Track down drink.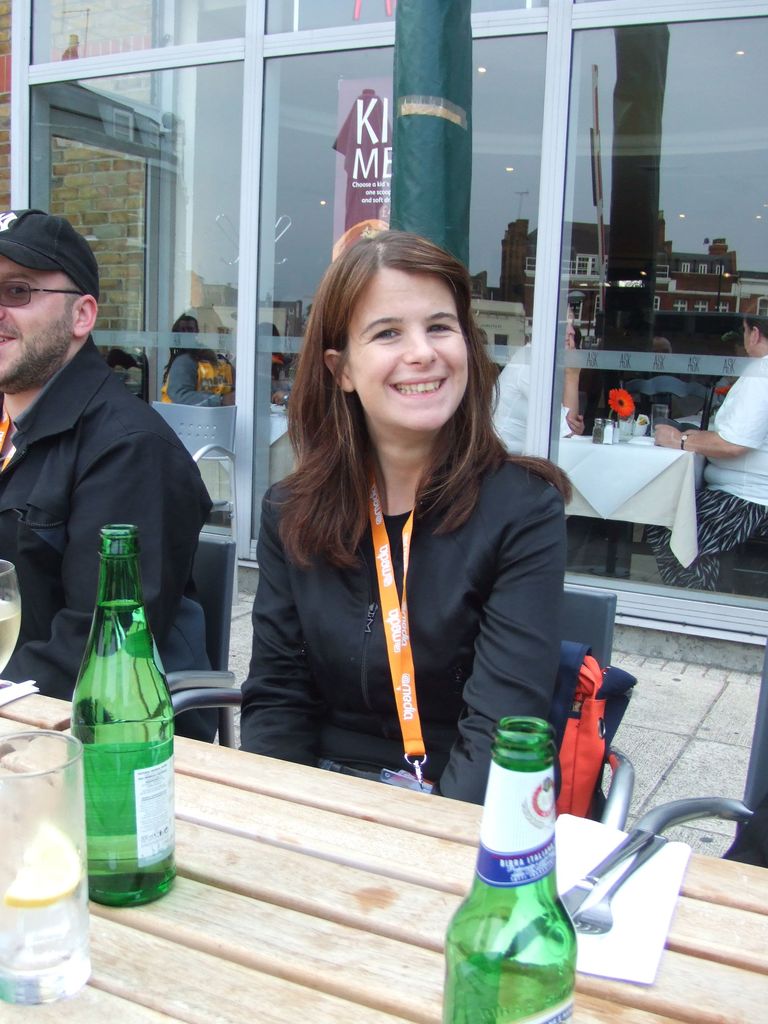
Tracked to x1=65, y1=539, x2=172, y2=915.
